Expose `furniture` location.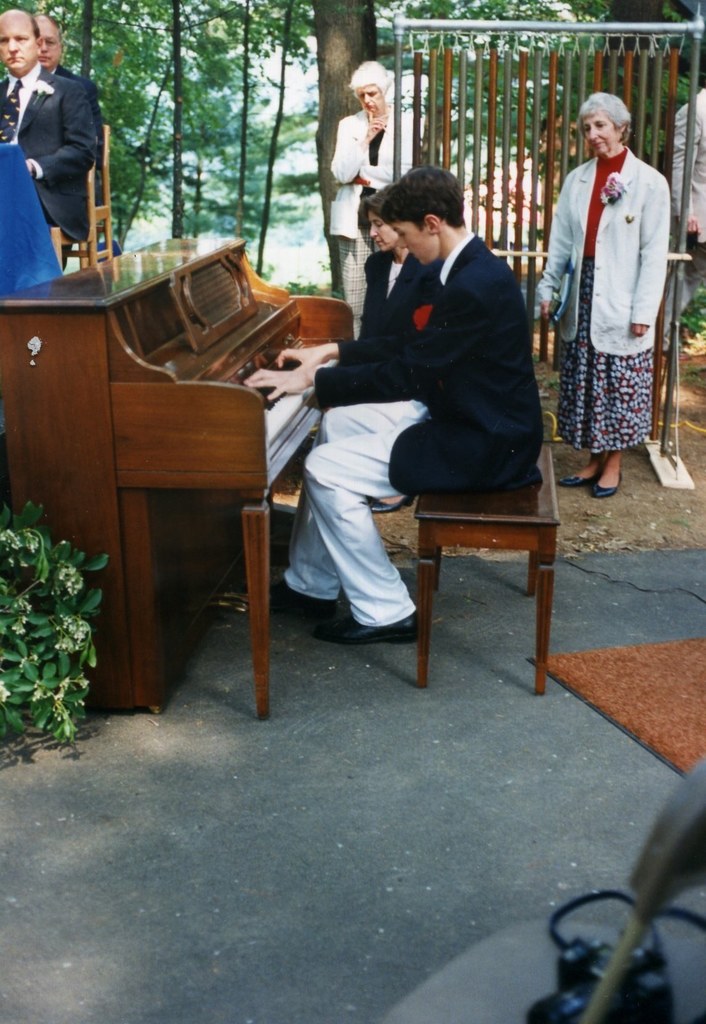
Exposed at select_region(412, 436, 554, 700).
